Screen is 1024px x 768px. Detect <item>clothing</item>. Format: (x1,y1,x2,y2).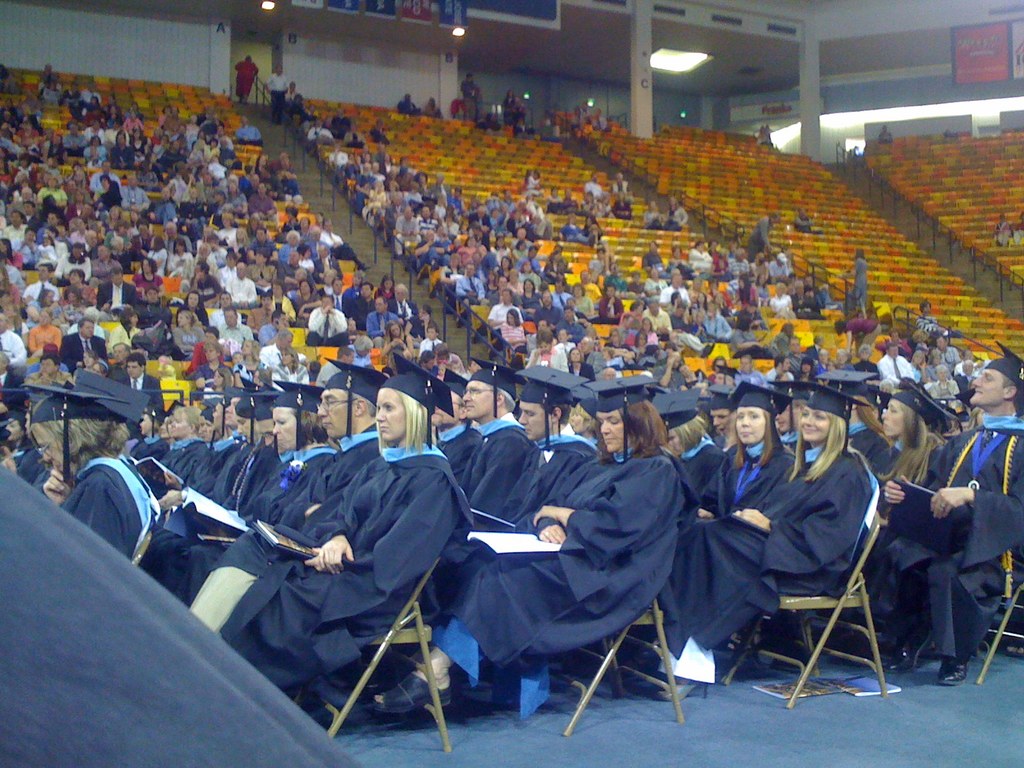
(140,435,456,707).
